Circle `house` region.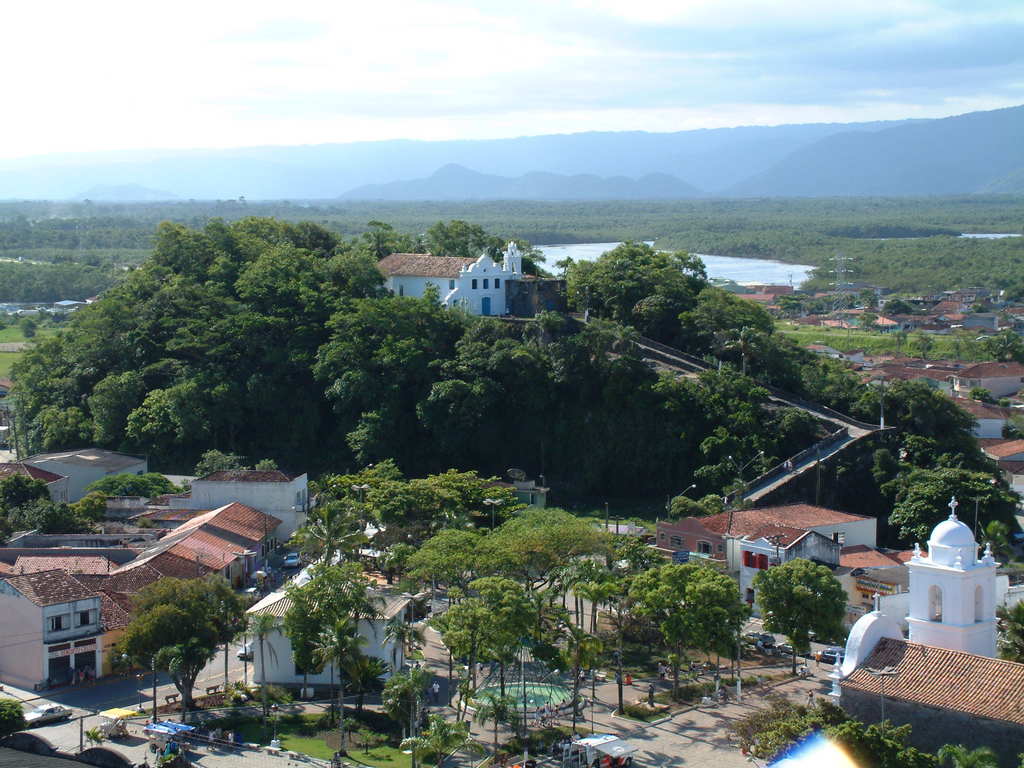
Region: <bbox>963, 323, 1000, 337</bbox>.
